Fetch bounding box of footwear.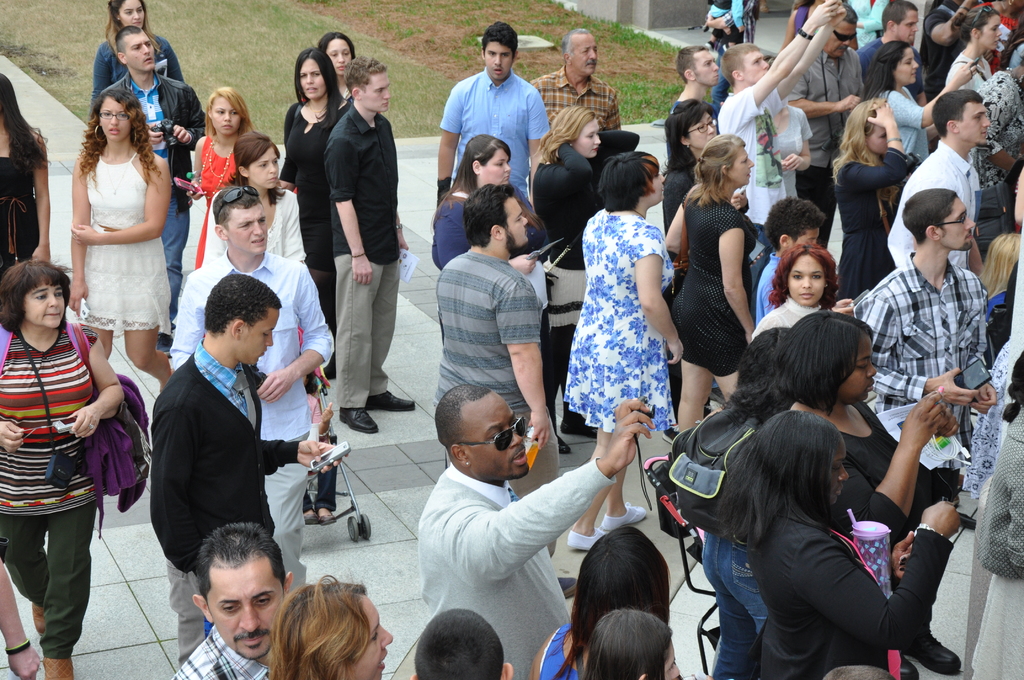
Bbox: (337,408,380,433).
